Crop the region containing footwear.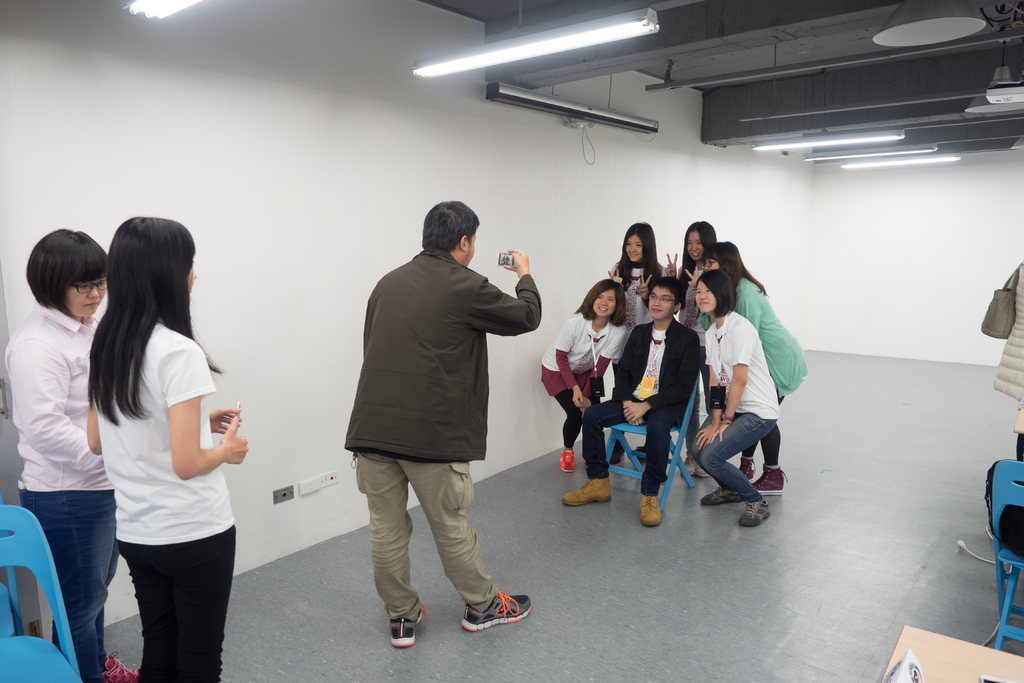
Crop region: 755,461,788,497.
